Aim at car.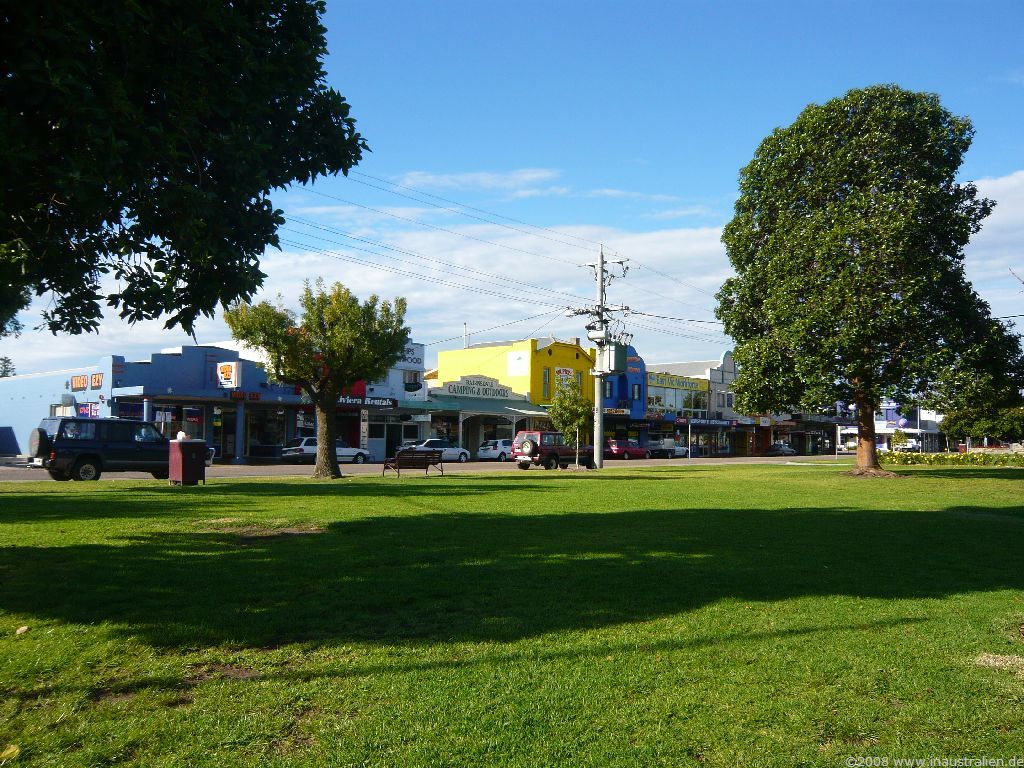
Aimed at (512, 430, 595, 471).
